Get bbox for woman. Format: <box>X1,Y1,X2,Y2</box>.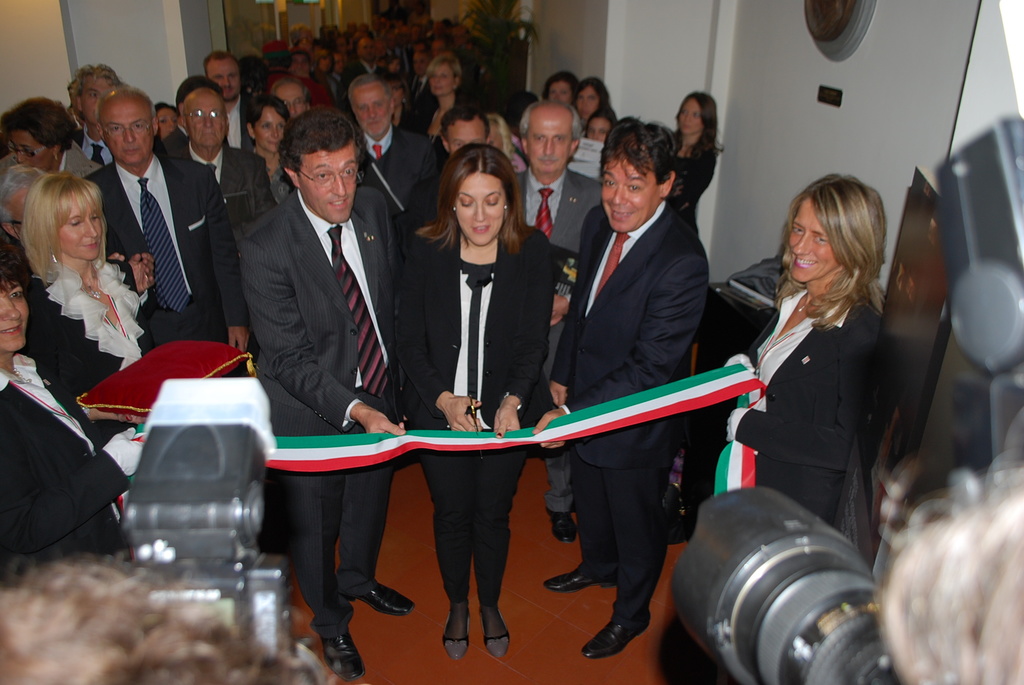
<box>246,91,295,212</box>.
